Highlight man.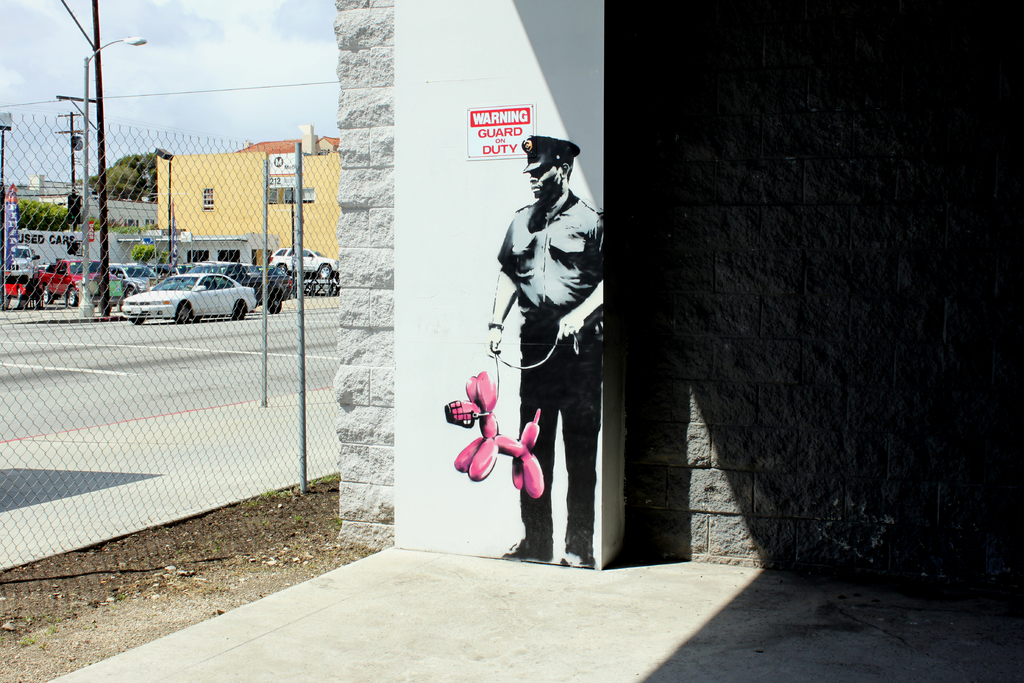
Highlighted region: locate(467, 131, 621, 553).
